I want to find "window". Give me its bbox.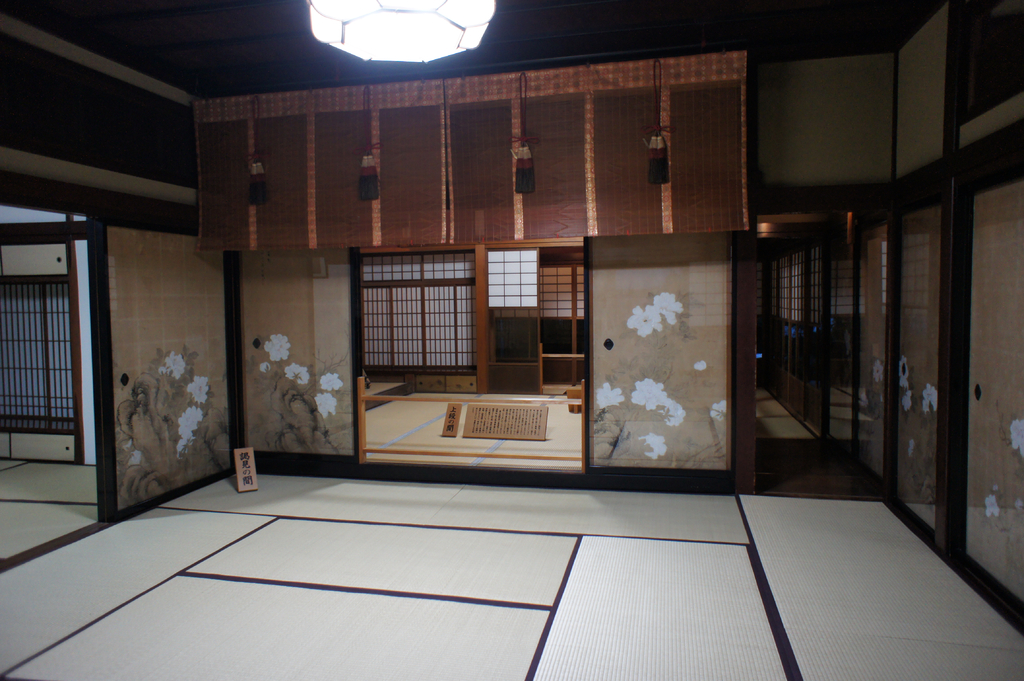
467/227/596/394.
